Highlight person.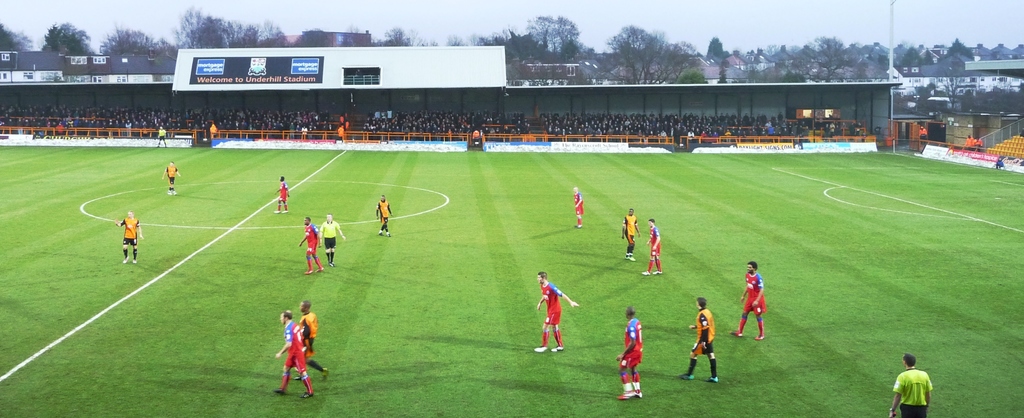
Highlighted region: {"x1": 975, "y1": 137, "x2": 982, "y2": 148}.
